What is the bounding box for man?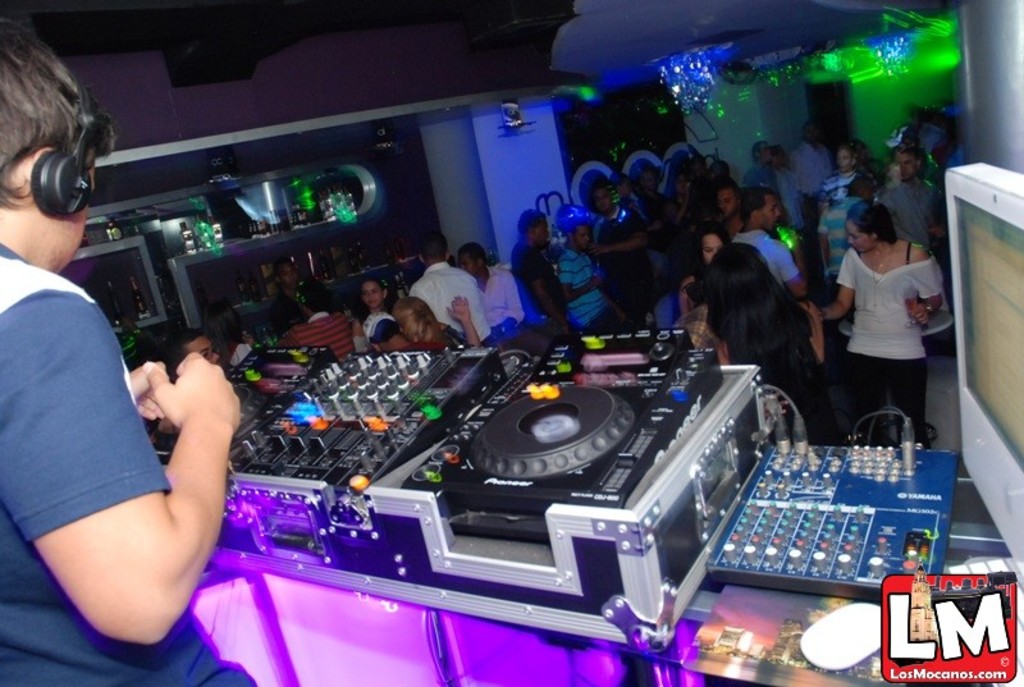
locate(156, 329, 223, 376).
